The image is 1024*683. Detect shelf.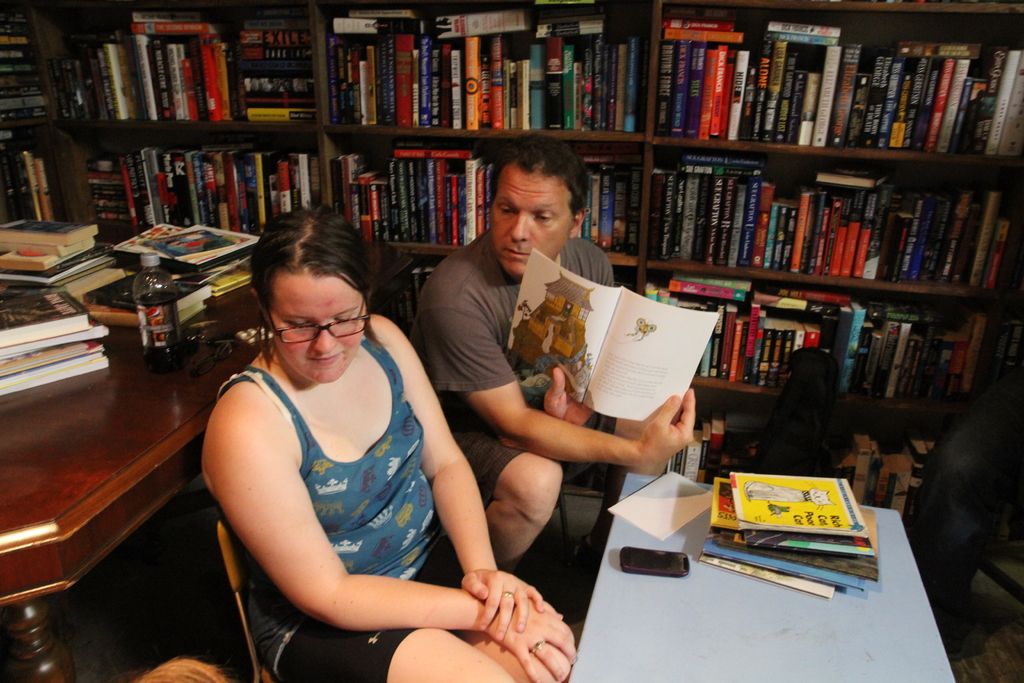
Detection: detection(333, 5, 659, 136).
